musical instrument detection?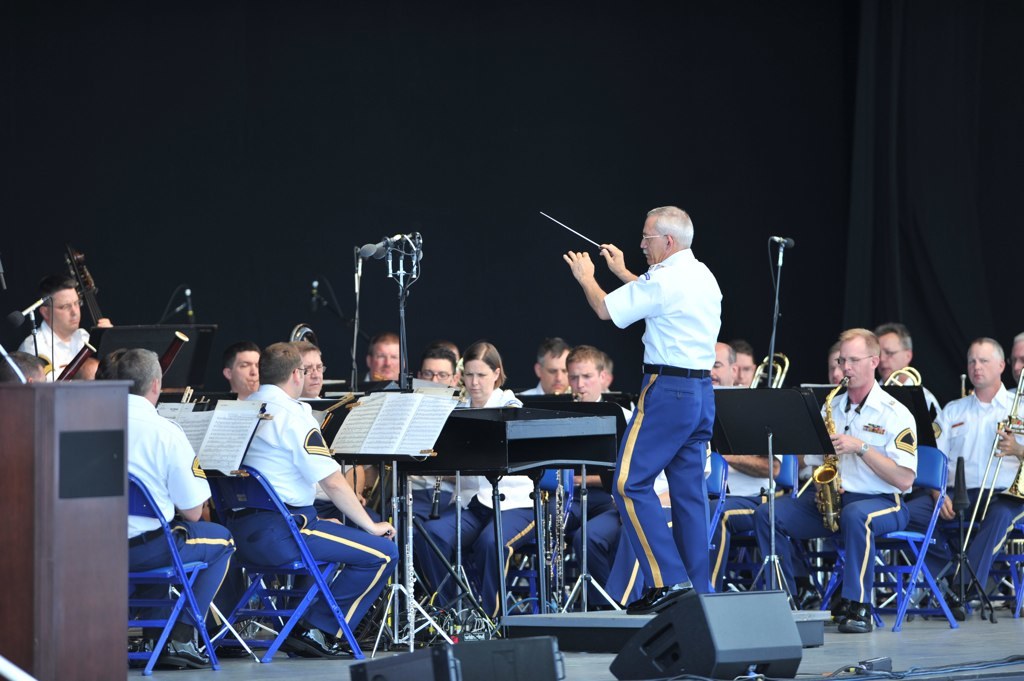
box(744, 347, 787, 395)
